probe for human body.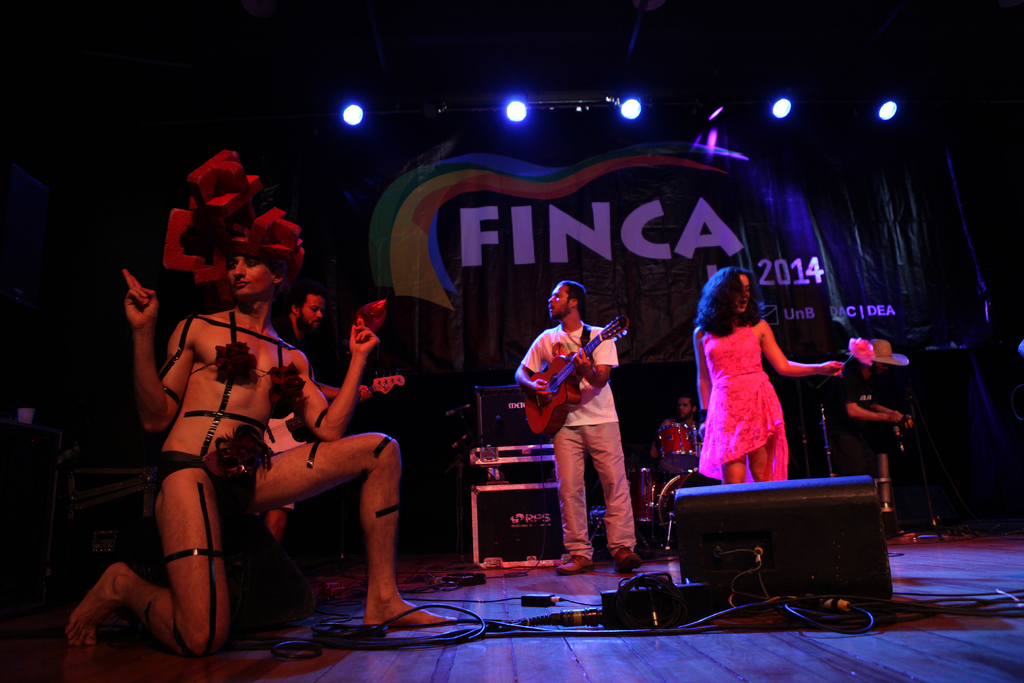
Probe result: (x1=250, y1=317, x2=376, y2=547).
